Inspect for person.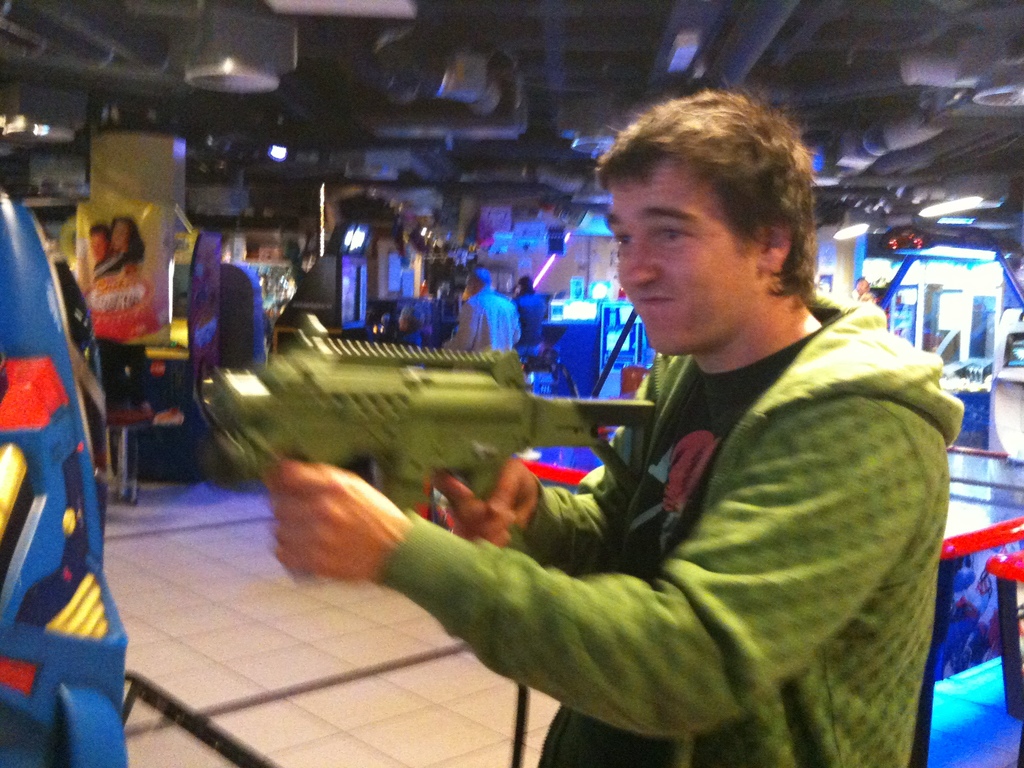
Inspection: (x1=91, y1=213, x2=163, y2=424).
